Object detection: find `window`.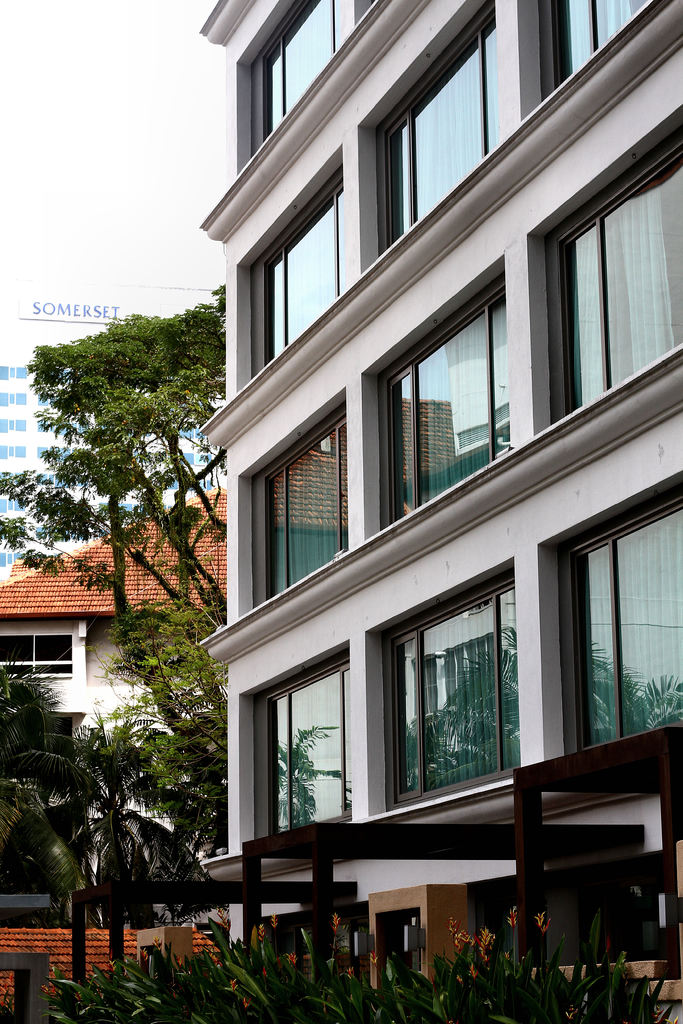
bbox=(232, 383, 353, 620).
